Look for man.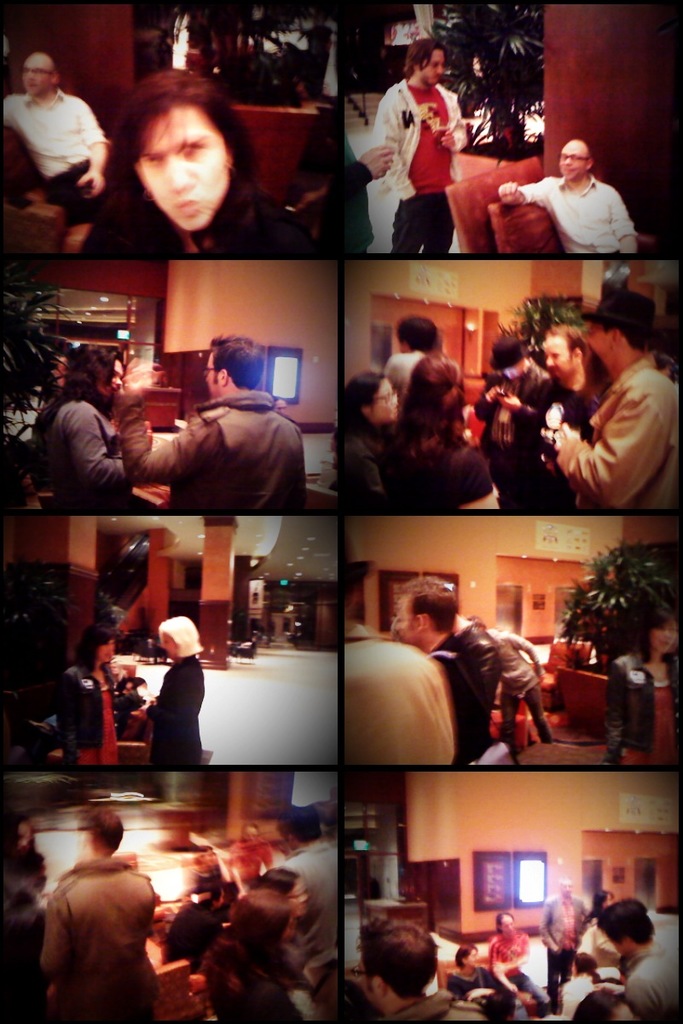
Found: bbox(493, 130, 640, 251).
